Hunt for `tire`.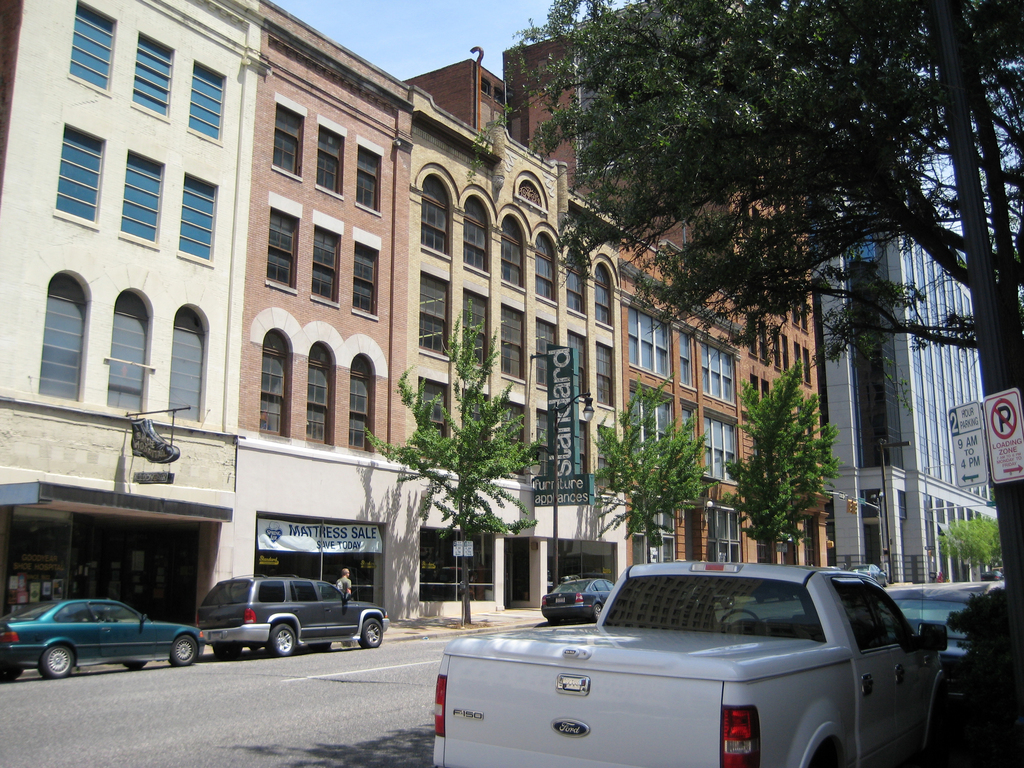
Hunted down at rect(262, 625, 296, 653).
